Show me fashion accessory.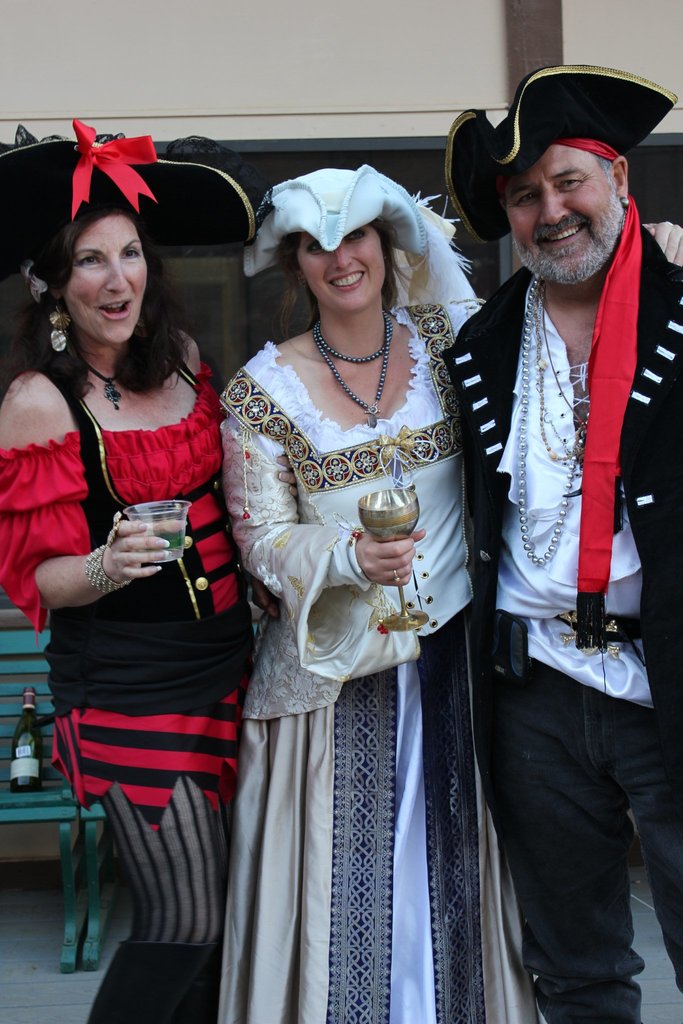
fashion accessory is here: <box>390,566,404,585</box>.
